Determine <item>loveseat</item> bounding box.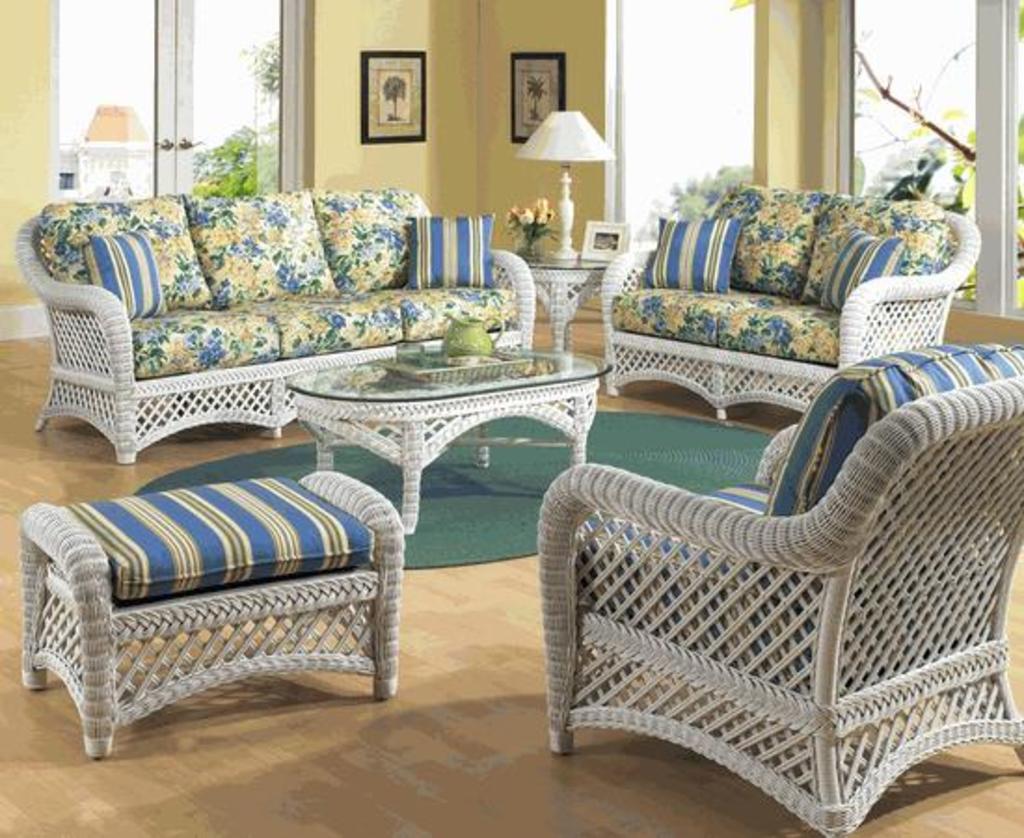
Determined: BBox(600, 181, 983, 423).
